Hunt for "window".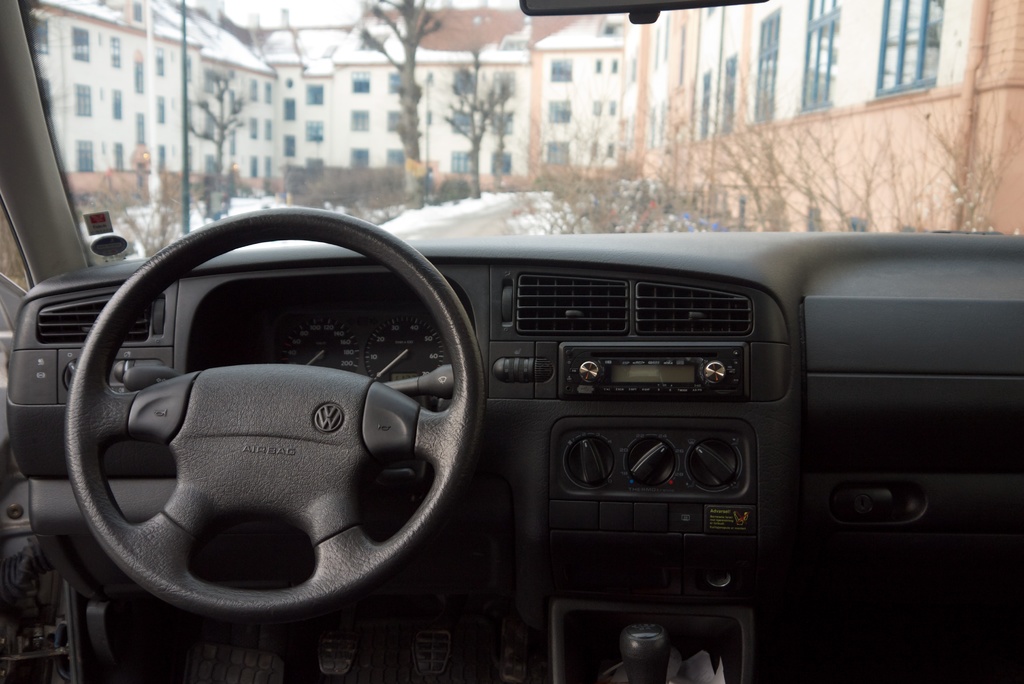
Hunted down at (870, 0, 945, 94).
